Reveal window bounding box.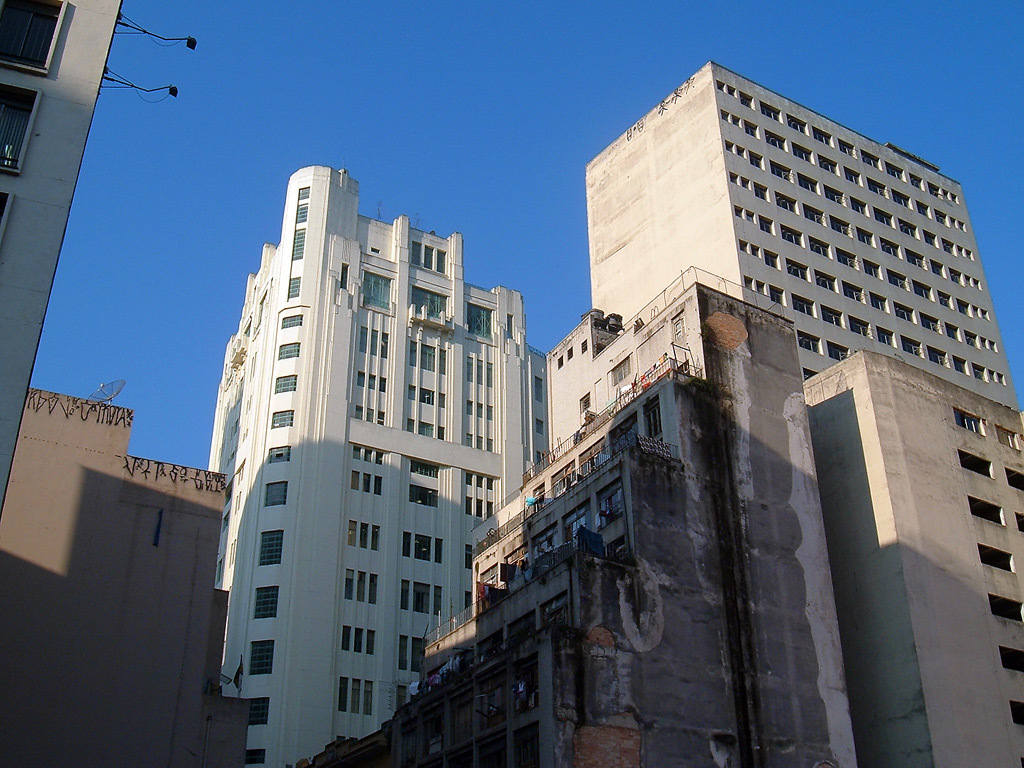
Revealed: (left=411, top=239, right=420, bottom=265).
